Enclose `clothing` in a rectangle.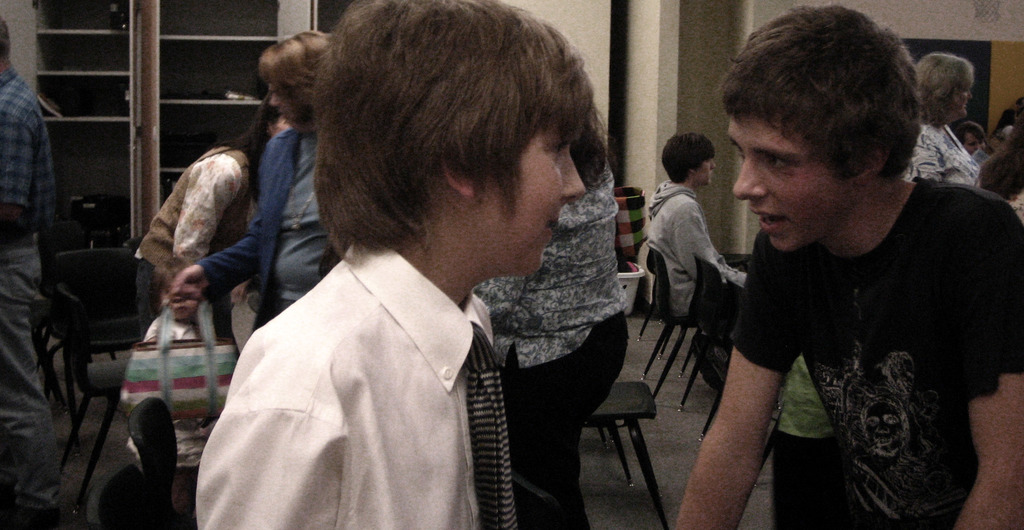
[x1=0, y1=70, x2=56, y2=518].
